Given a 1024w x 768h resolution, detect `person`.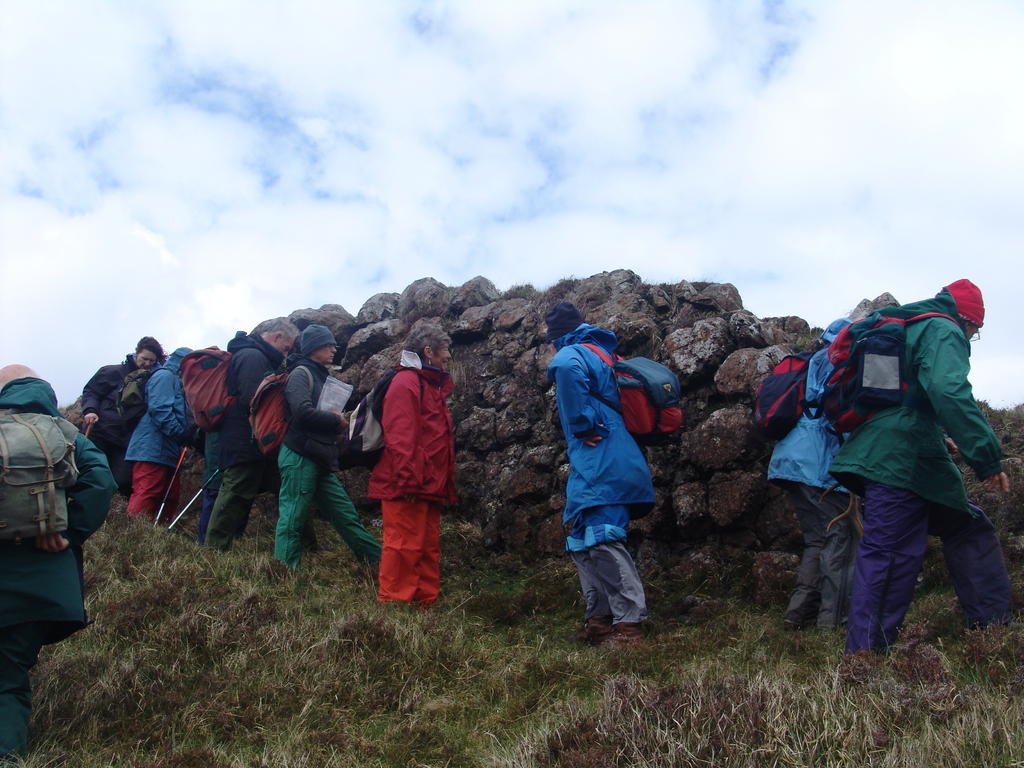
(767, 315, 862, 638).
